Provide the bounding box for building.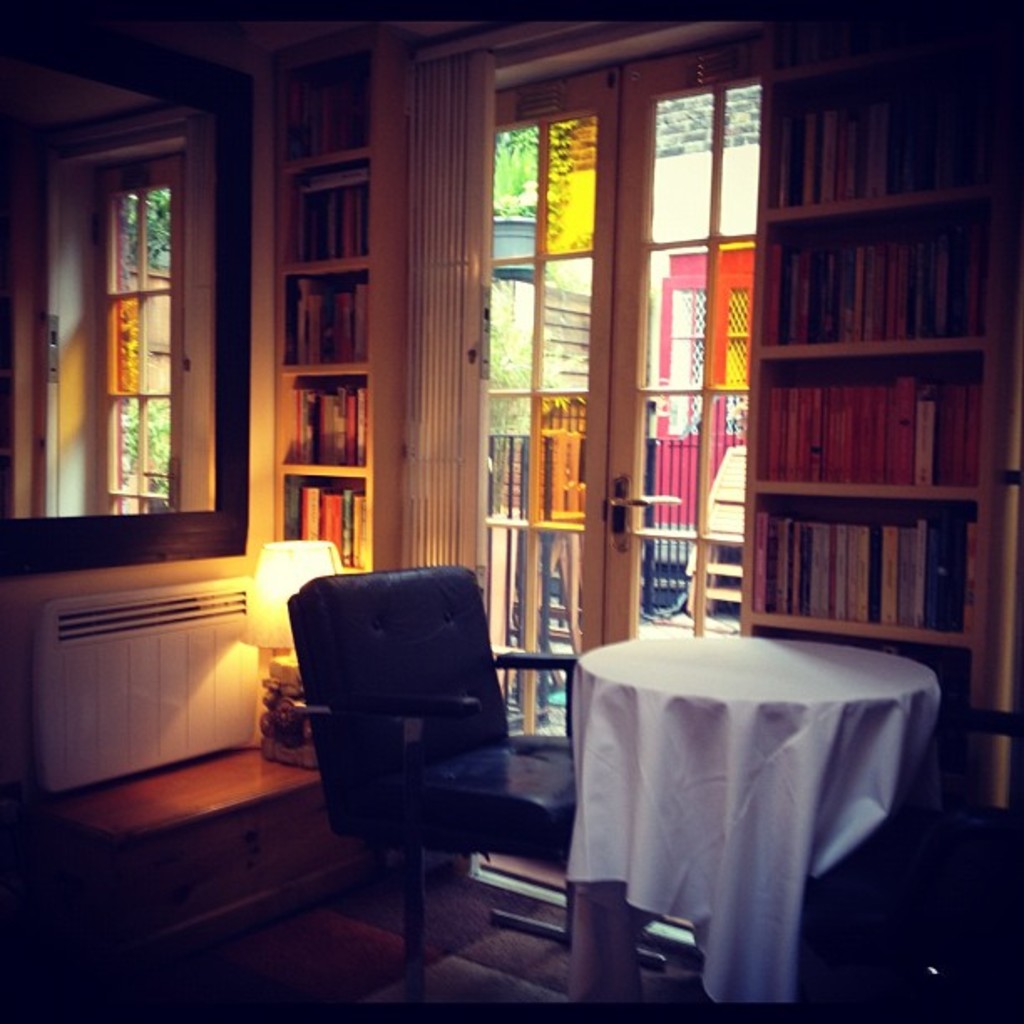
bbox=(0, 0, 1022, 1022).
